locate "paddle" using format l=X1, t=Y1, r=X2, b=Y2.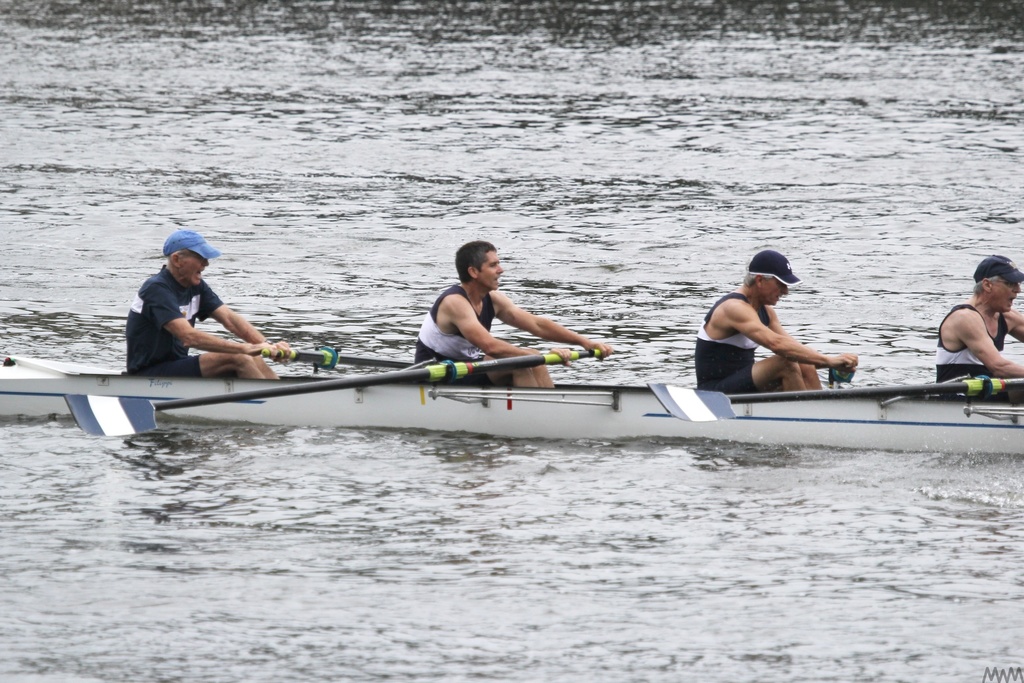
l=65, t=343, r=595, b=434.
